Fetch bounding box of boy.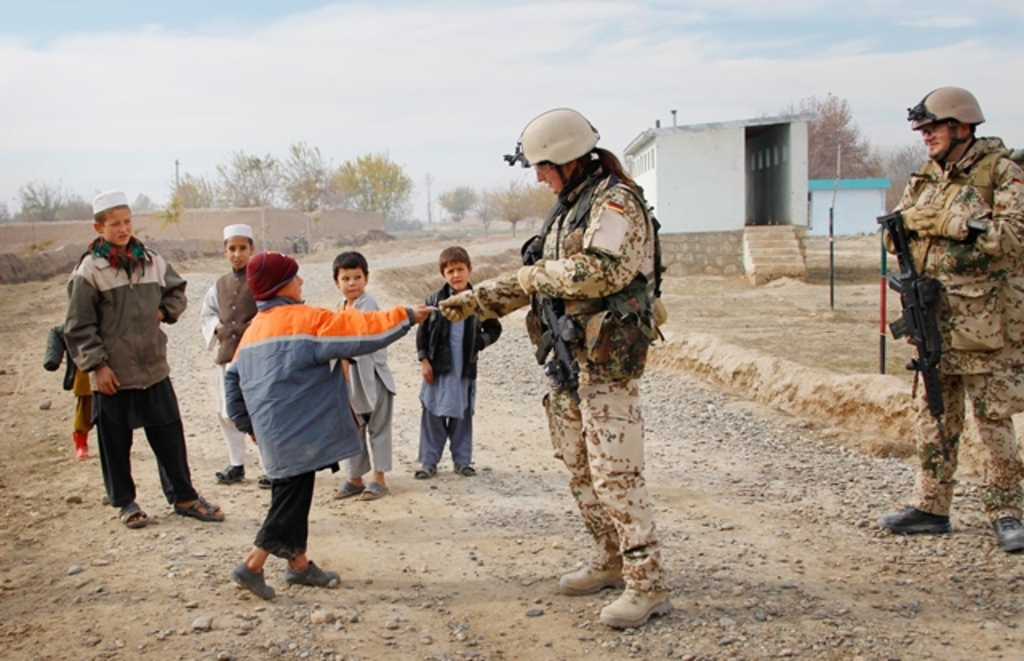
Bbox: bbox=[202, 224, 272, 487].
